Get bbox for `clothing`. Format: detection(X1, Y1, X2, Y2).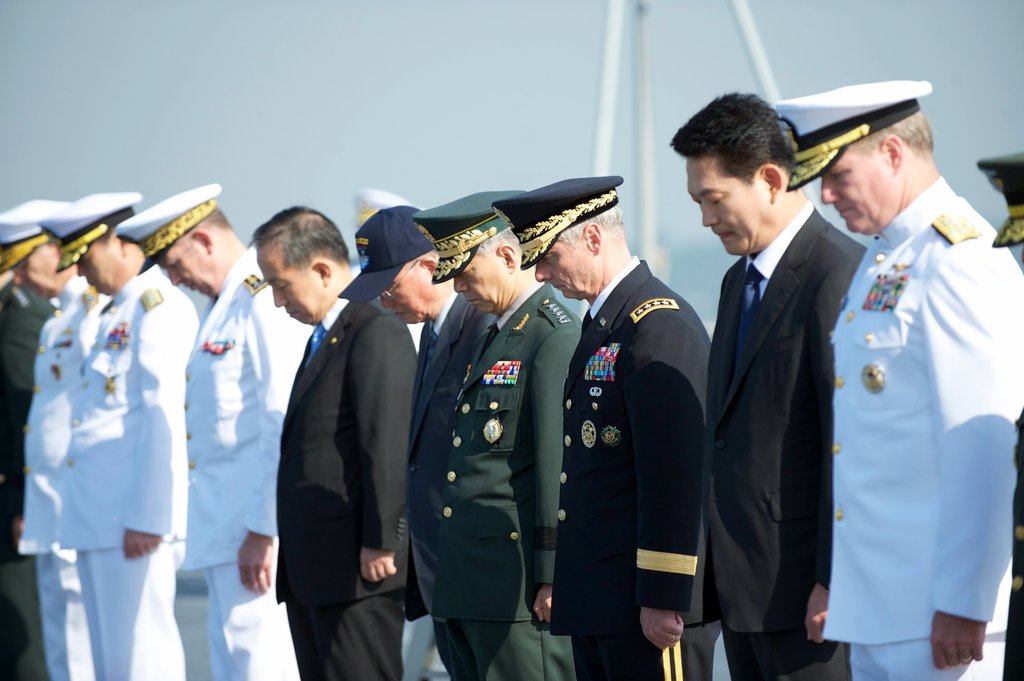
detection(269, 282, 419, 677).
